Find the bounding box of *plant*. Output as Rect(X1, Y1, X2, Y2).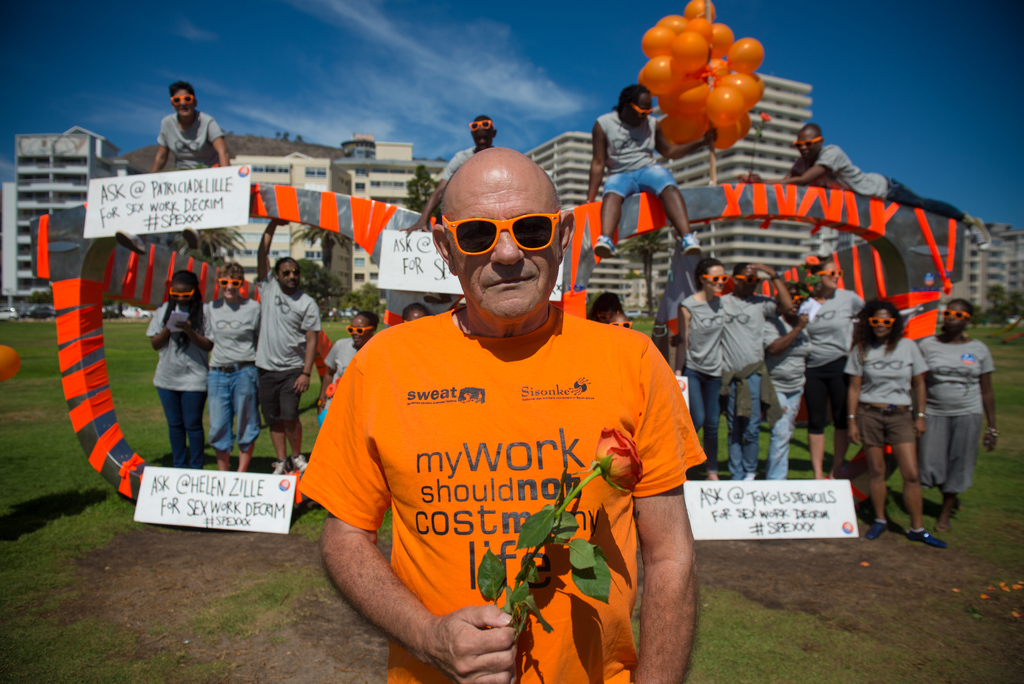
Rect(468, 413, 647, 646).
